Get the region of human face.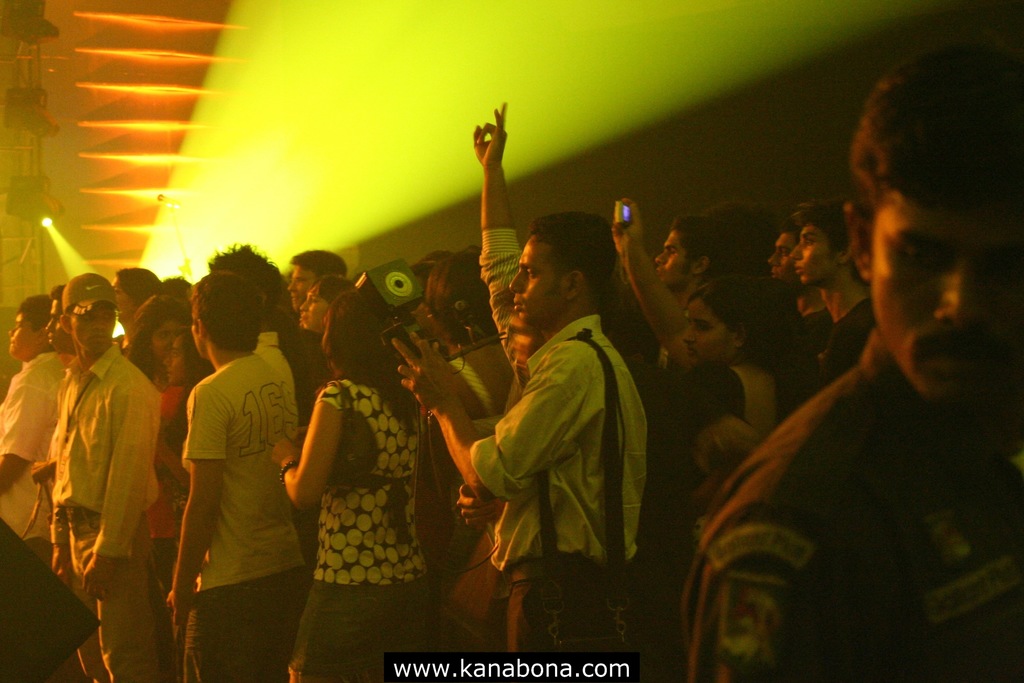
70, 304, 115, 350.
